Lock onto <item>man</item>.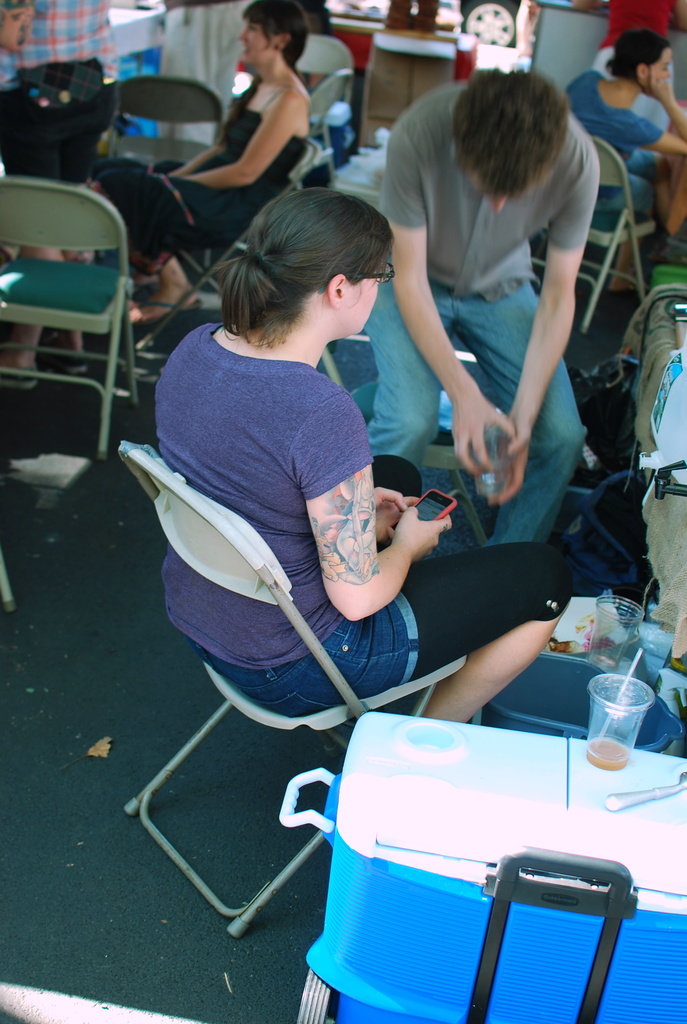
Locked: (366, 83, 626, 564).
